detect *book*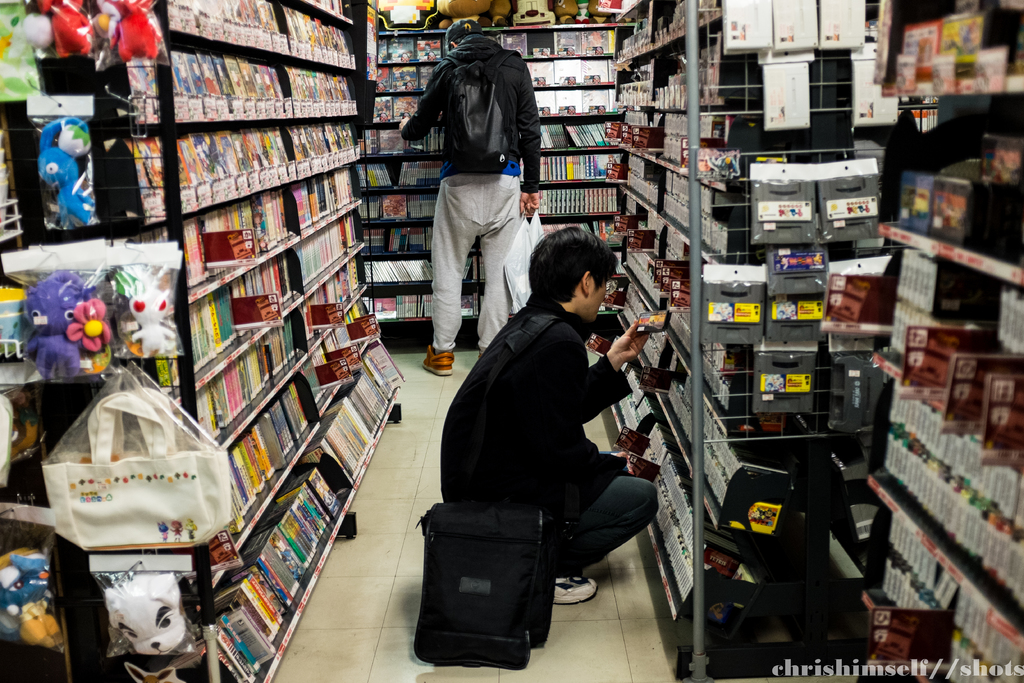
556:60:580:83
